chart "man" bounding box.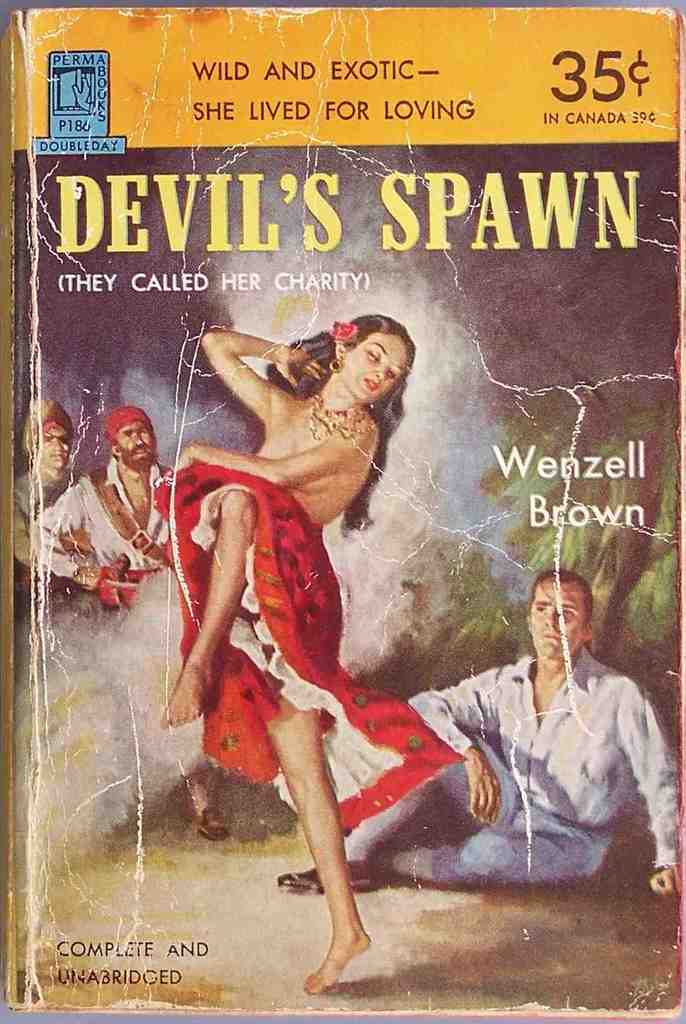
Charted: bbox=(28, 399, 180, 614).
